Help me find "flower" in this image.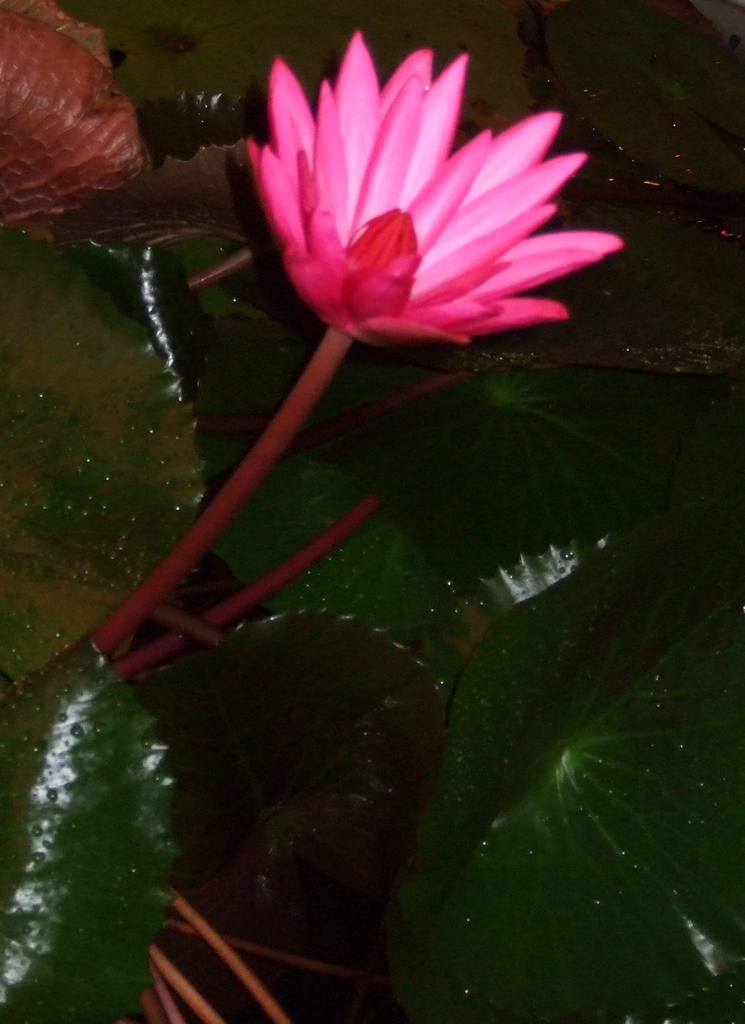
Found it: x1=201, y1=52, x2=645, y2=367.
